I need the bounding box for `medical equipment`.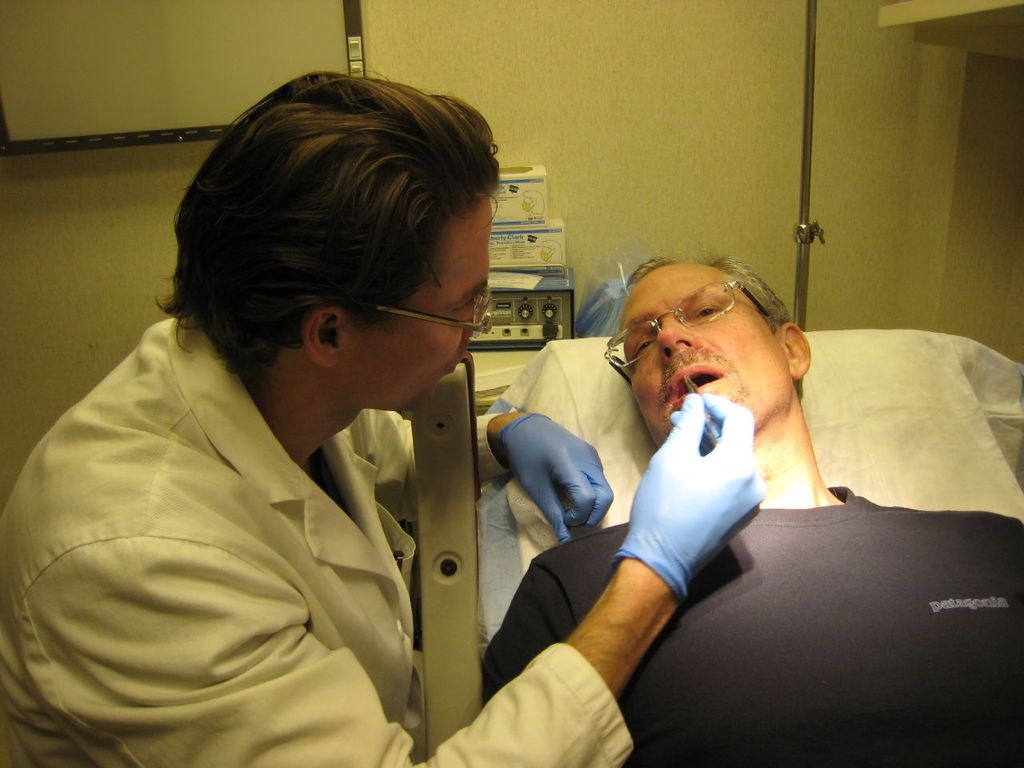
Here it is: x1=0, y1=0, x2=372, y2=150.
